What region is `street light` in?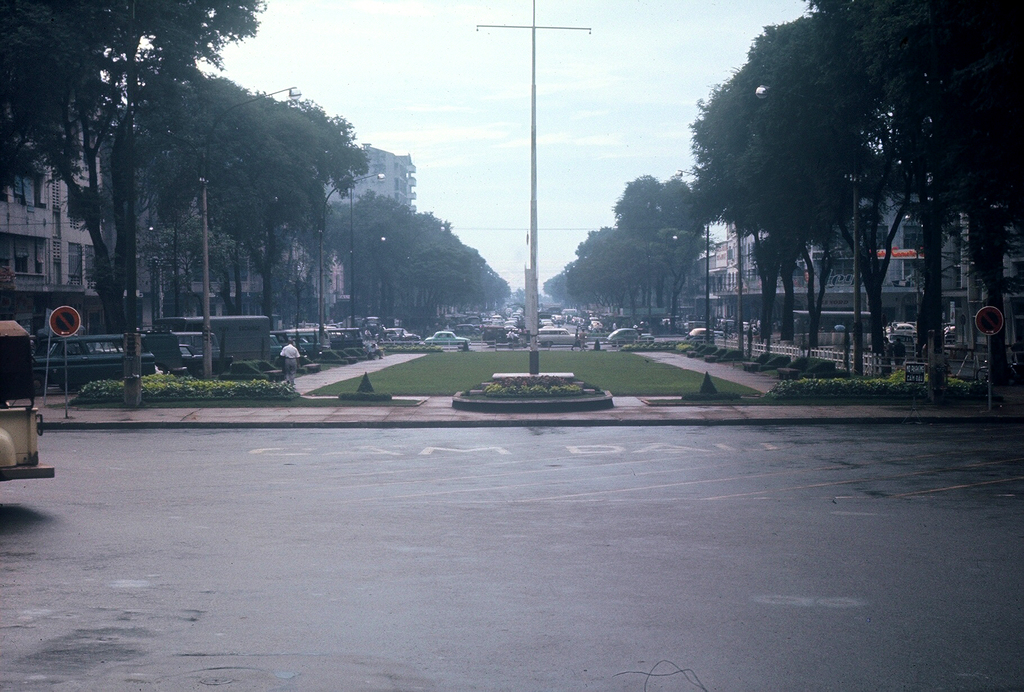
(x1=673, y1=167, x2=714, y2=338).
